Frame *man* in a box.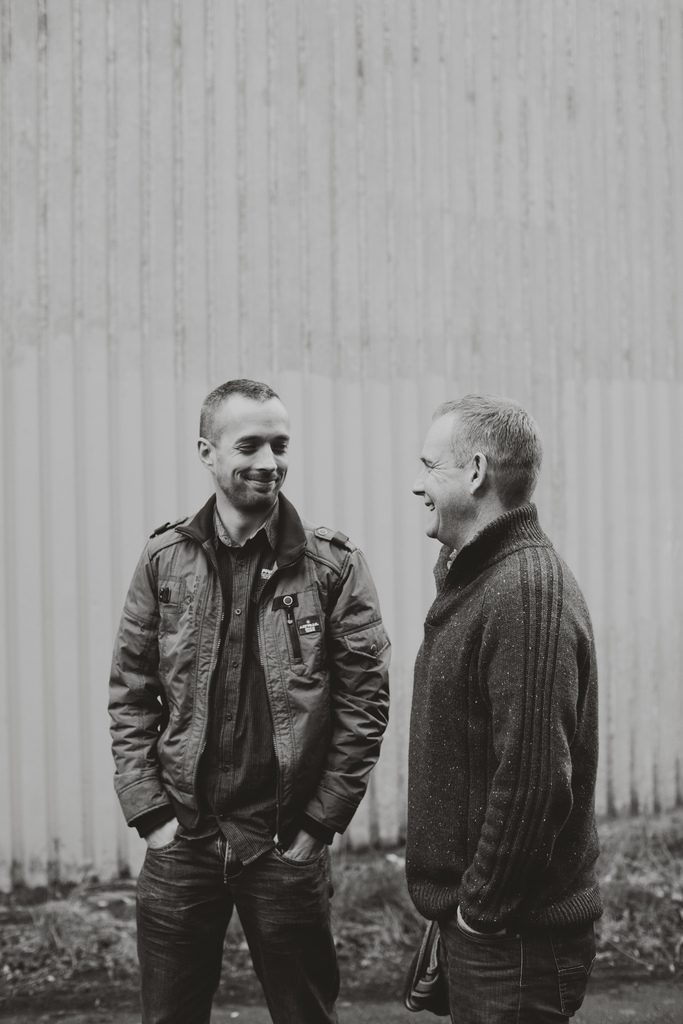
393, 385, 604, 1023.
